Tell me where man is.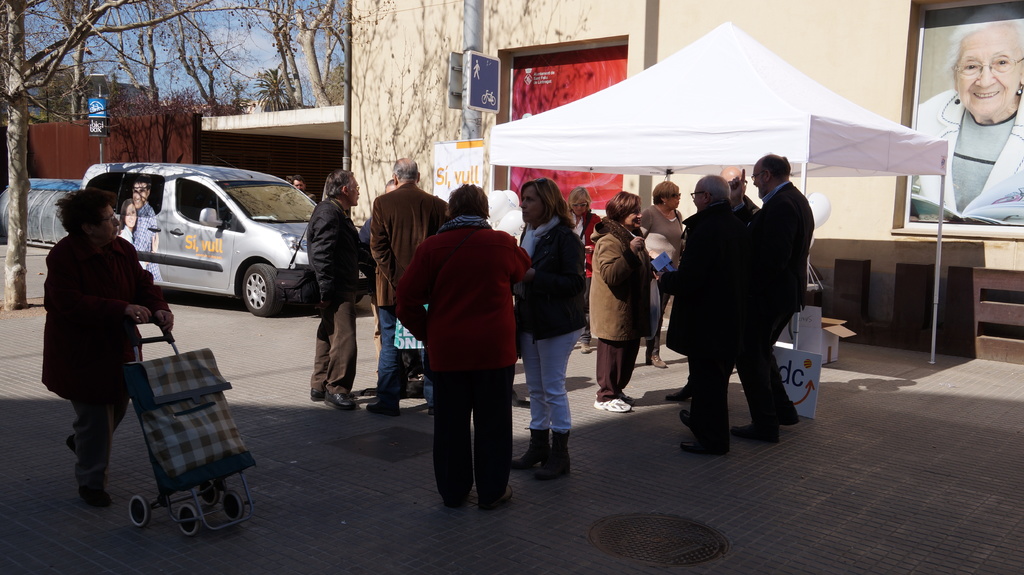
man is at <box>127,179,161,278</box>.
